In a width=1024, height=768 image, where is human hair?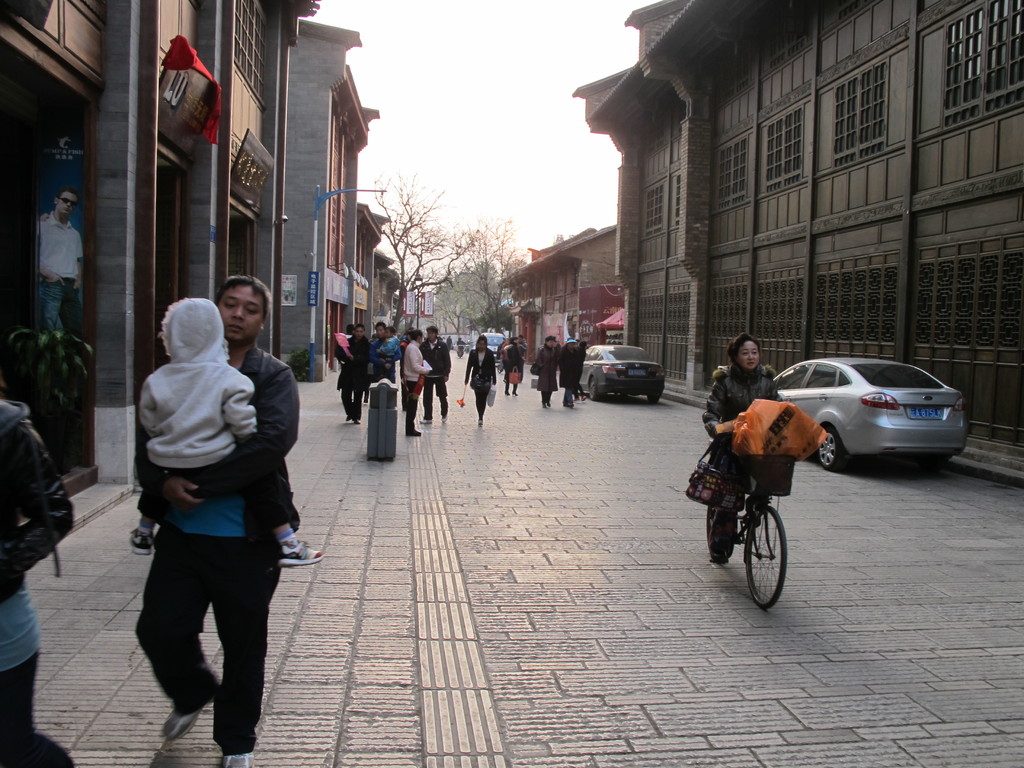
l=545, t=335, r=554, b=342.
